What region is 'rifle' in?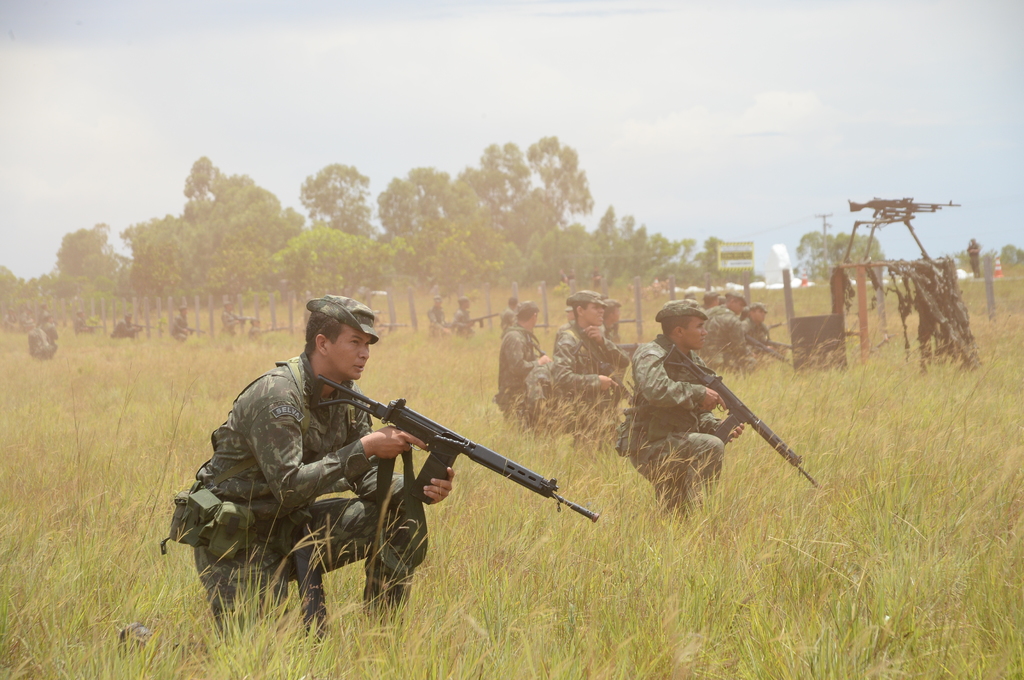
bbox(657, 340, 825, 488).
